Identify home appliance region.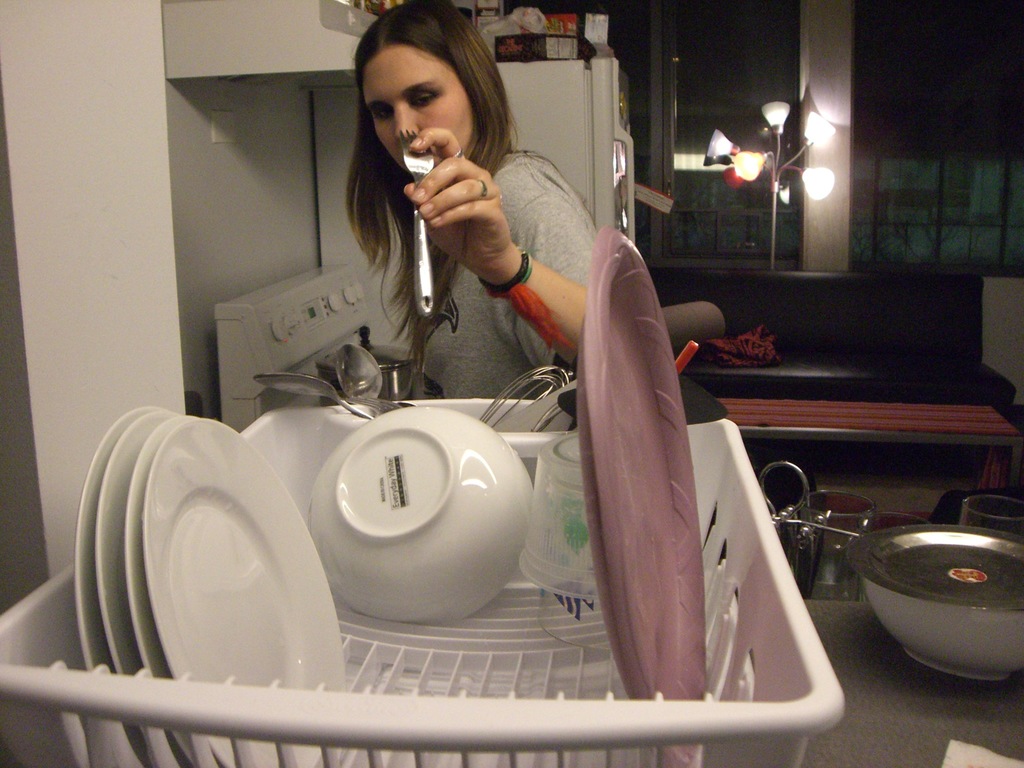
Region: bbox(157, 0, 376, 80).
